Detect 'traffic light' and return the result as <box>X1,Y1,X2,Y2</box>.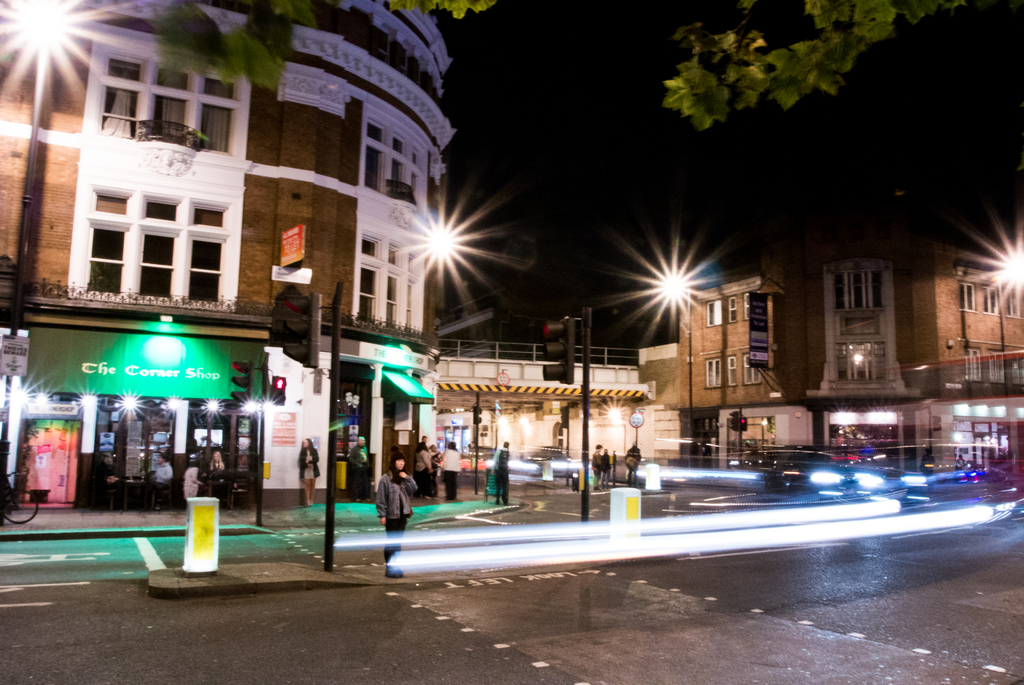
<box>271,374,286,406</box>.
